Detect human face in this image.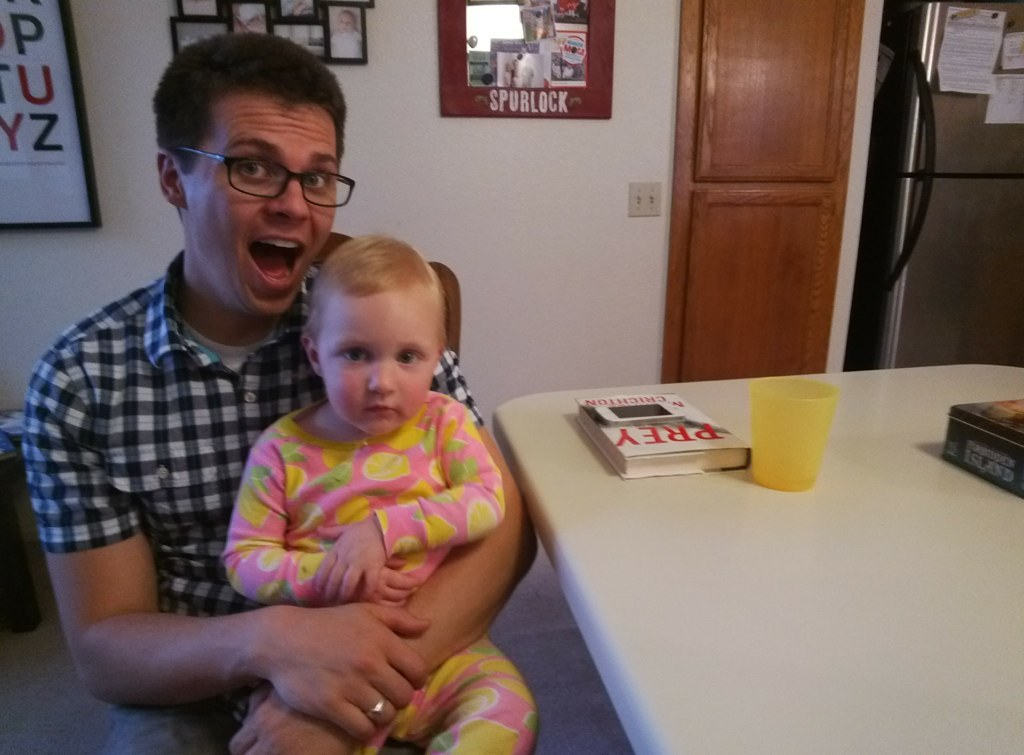
Detection: left=320, top=289, right=439, bottom=437.
